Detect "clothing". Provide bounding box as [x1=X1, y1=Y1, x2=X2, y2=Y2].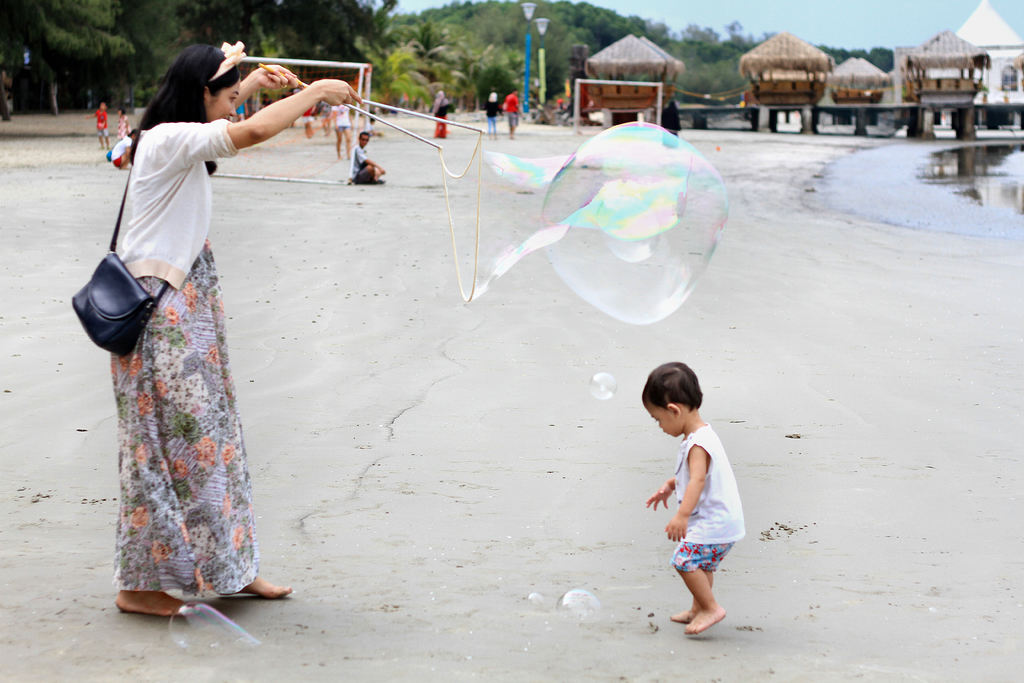
[x1=674, y1=415, x2=750, y2=568].
